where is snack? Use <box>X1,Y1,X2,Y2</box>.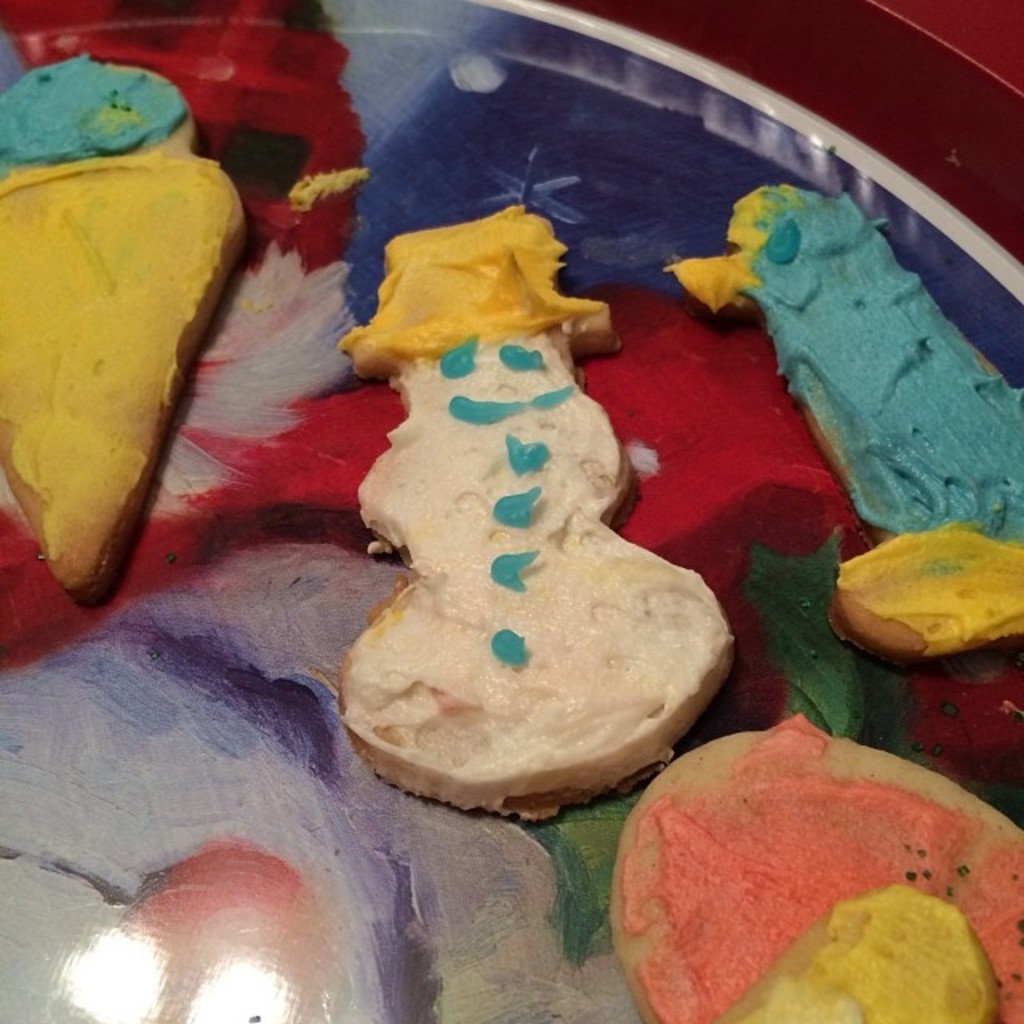
<box>669,178,1022,666</box>.
